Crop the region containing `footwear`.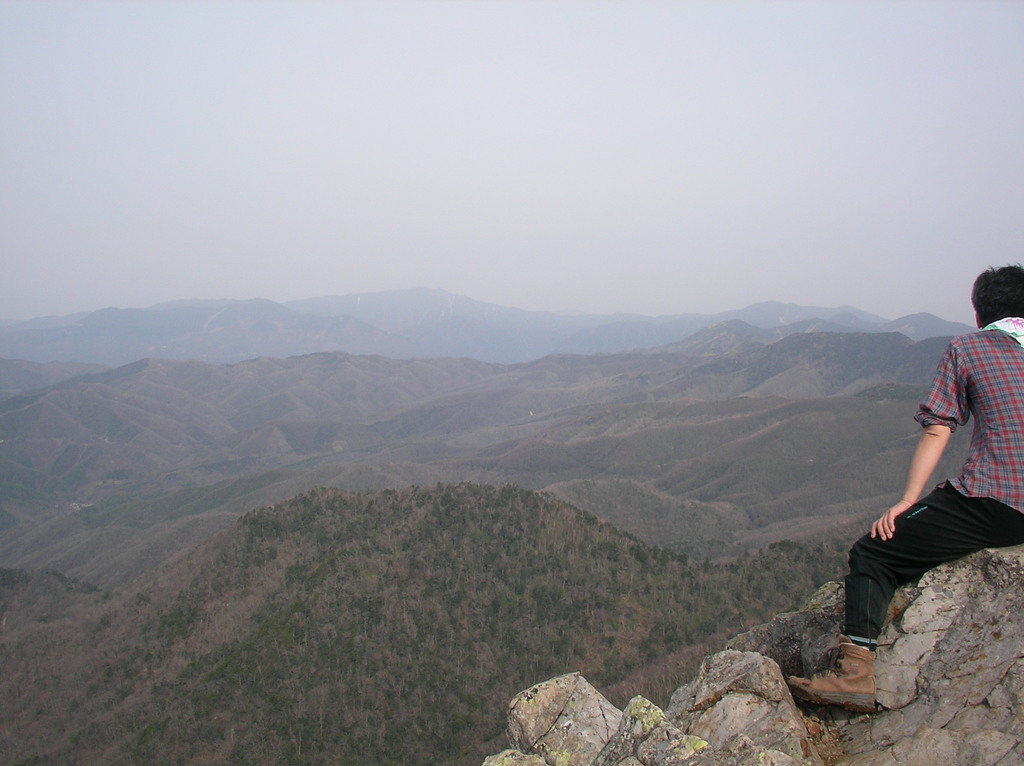
Crop region: <box>830,633,911,735</box>.
